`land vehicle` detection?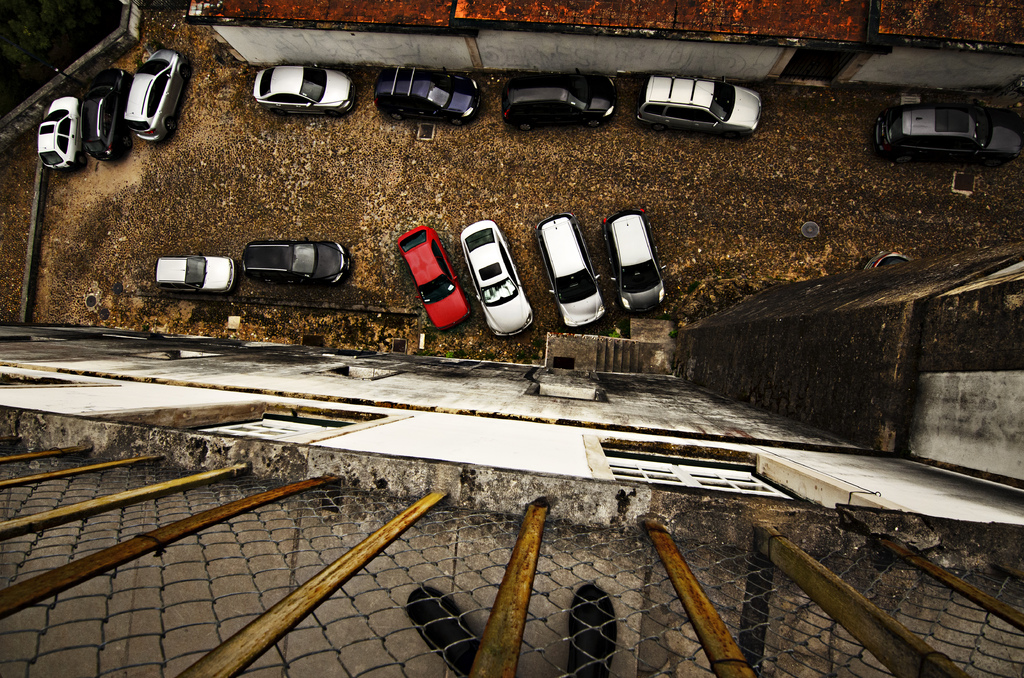
249:67:355:120
